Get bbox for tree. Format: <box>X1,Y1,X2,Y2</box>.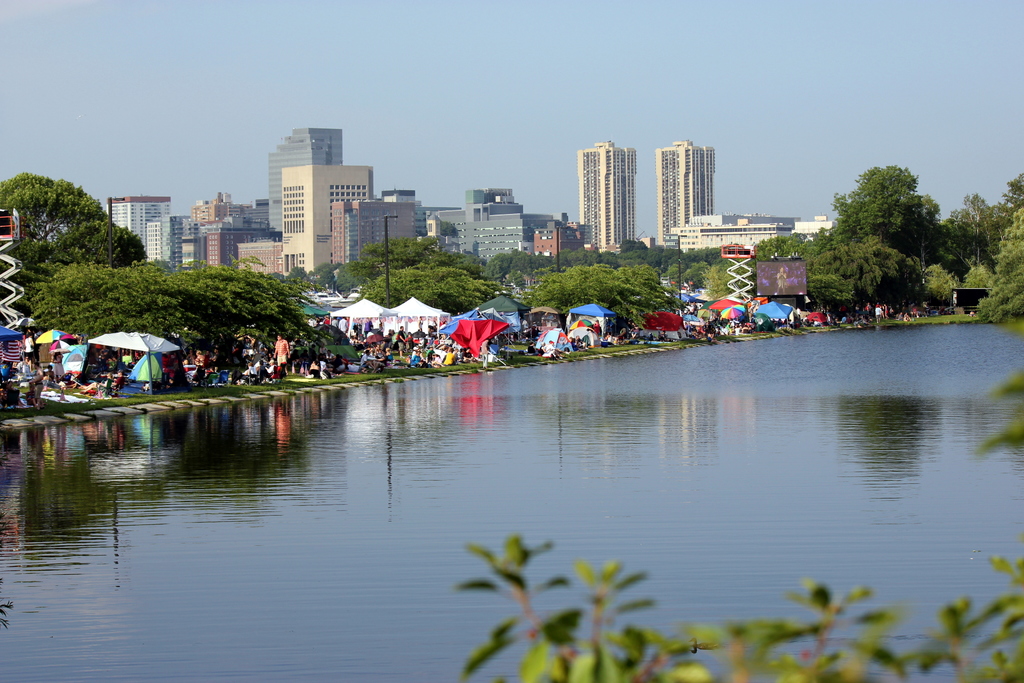
<box>999,173,1023,220</box>.
